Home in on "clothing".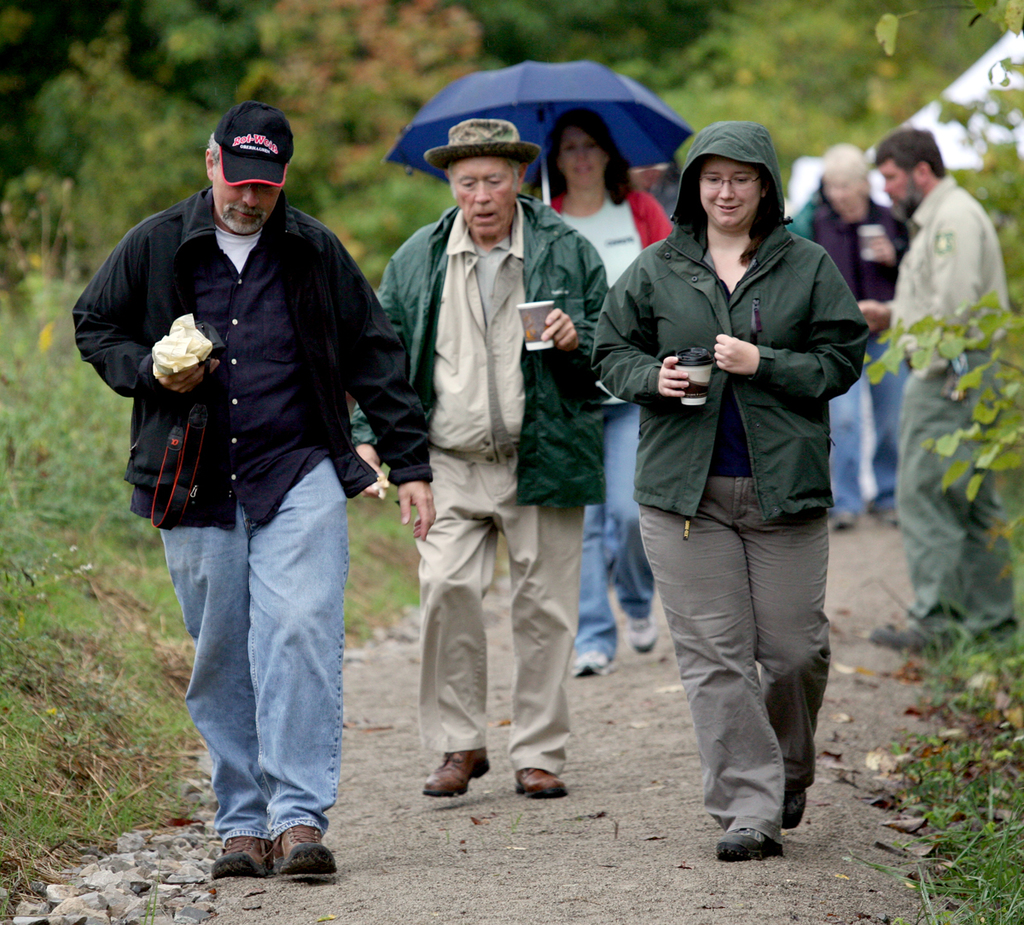
Homed in at Rect(793, 180, 903, 521).
